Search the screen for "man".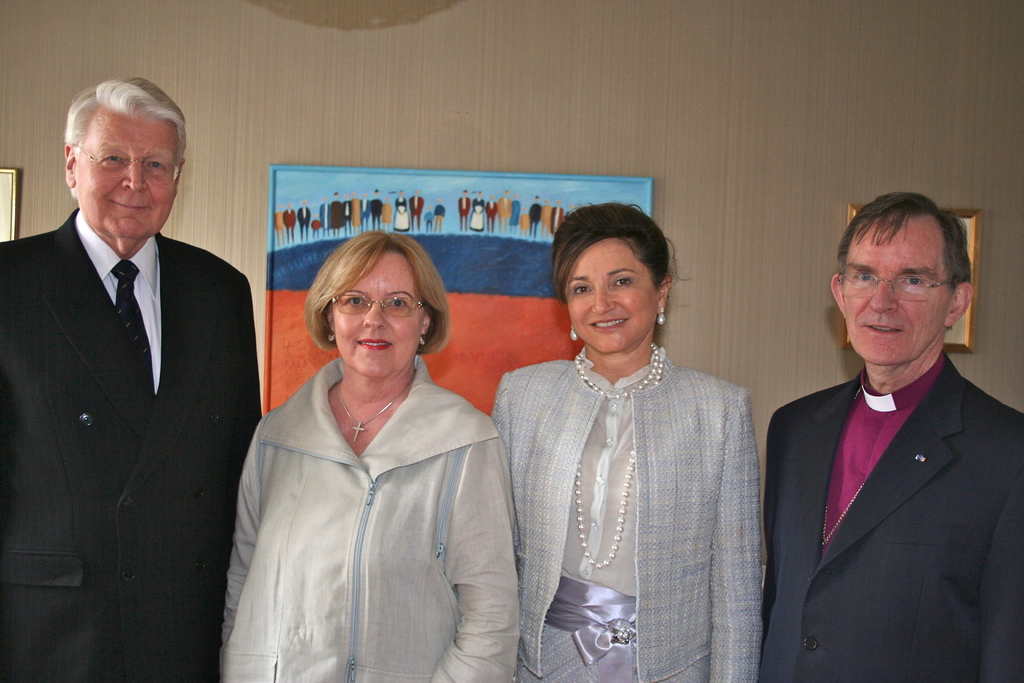
Found at rect(748, 176, 1012, 682).
